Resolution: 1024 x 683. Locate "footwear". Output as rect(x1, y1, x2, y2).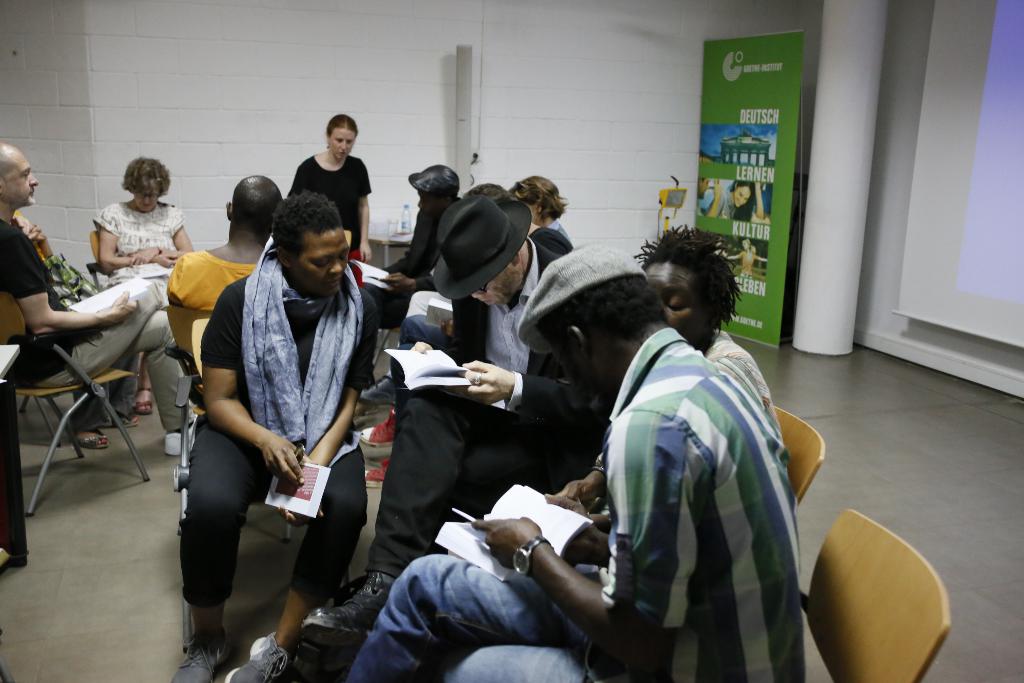
rect(163, 424, 201, 452).
